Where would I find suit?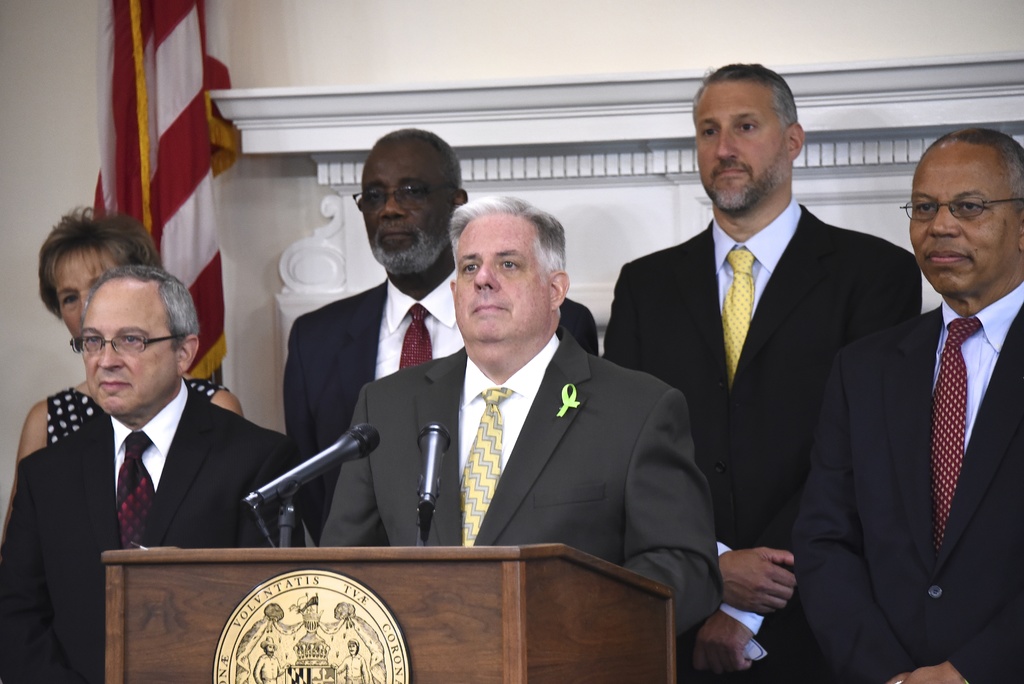
At (591, 212, 928, 683).
